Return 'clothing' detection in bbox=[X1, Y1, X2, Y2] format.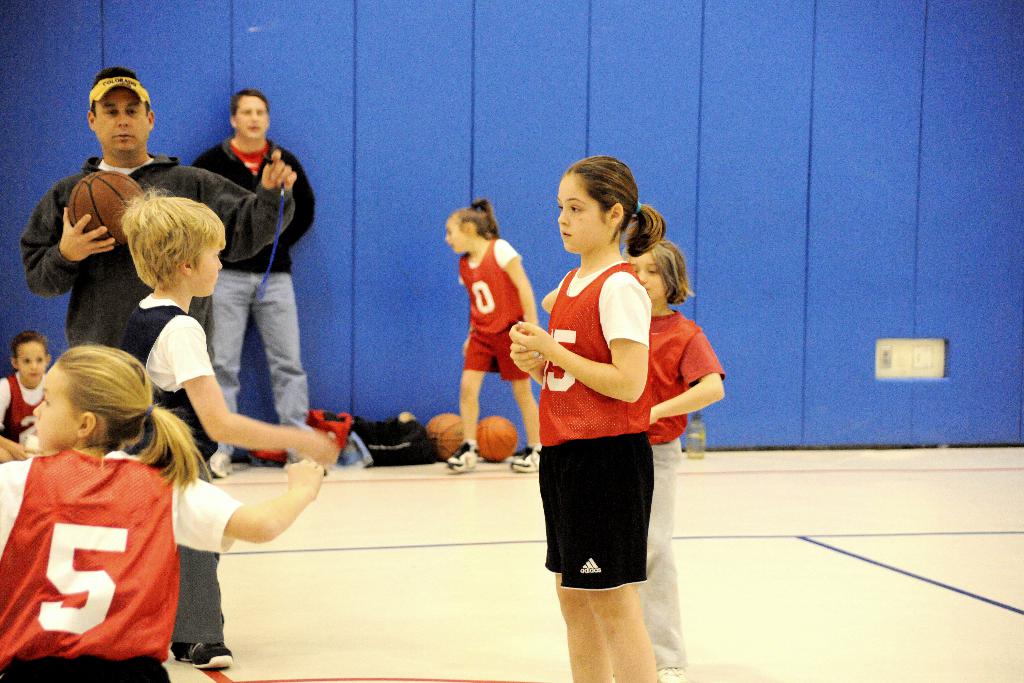
bbox=[635, 439, 691, 674].
